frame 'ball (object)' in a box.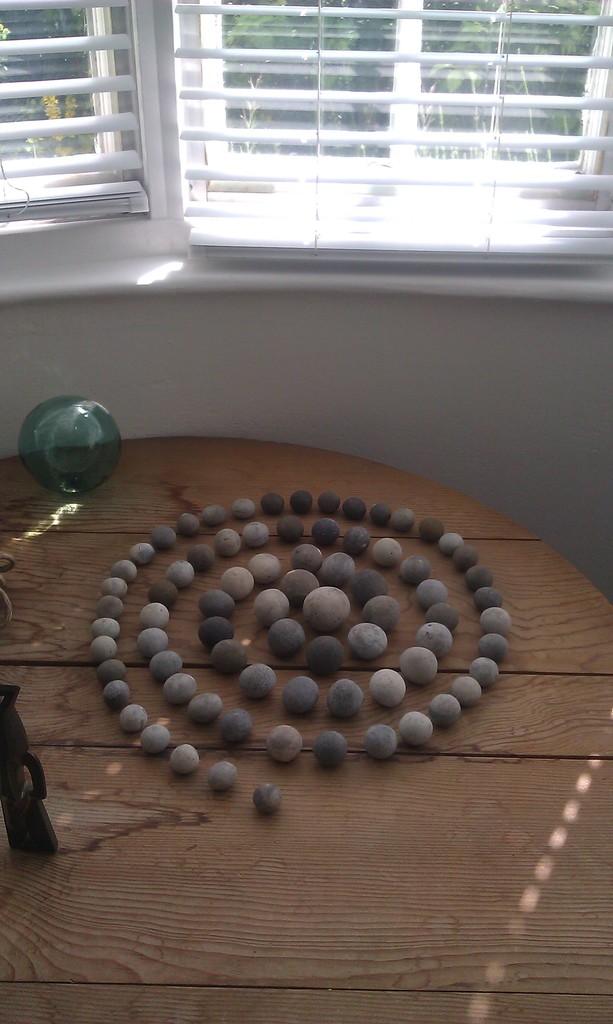
Rect(264, 724, 304, 765).
